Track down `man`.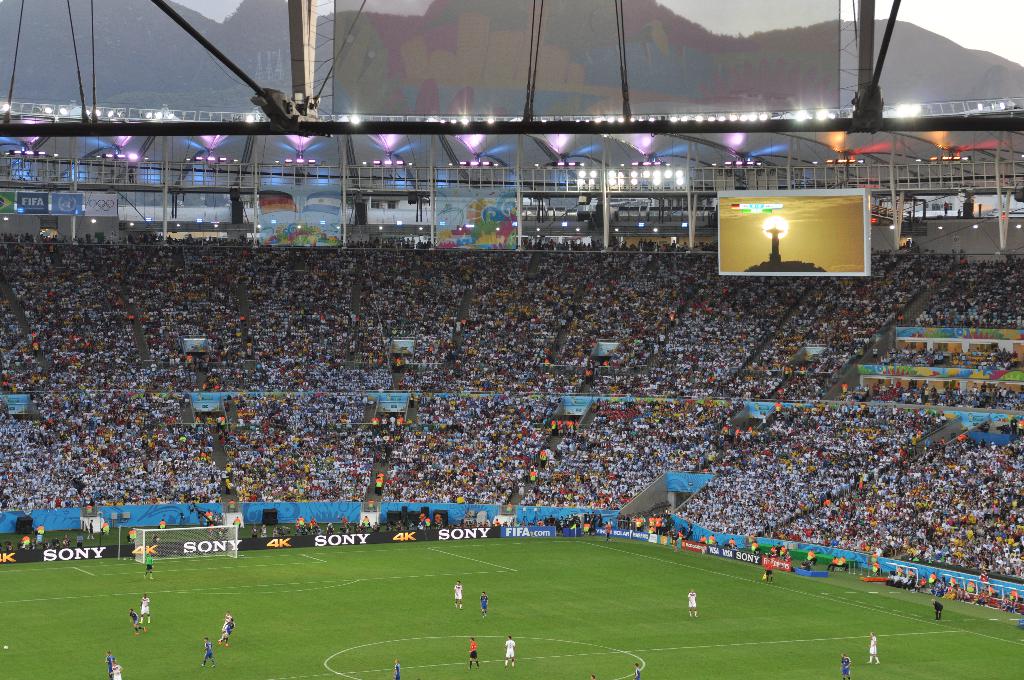
Tracked to {"x1": 353, "y1": 521, "x2": 359, "y2": 533}.
